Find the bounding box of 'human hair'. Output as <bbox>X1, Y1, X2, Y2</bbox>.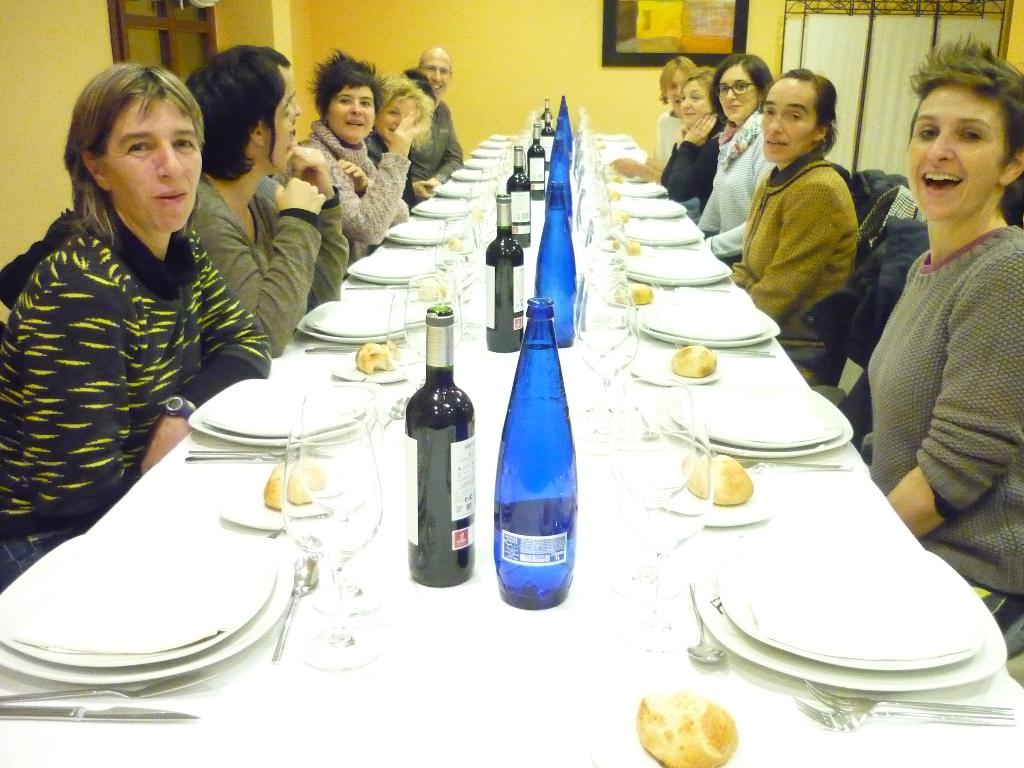
<bbox>676, 63, 718, 94</bbox>.
